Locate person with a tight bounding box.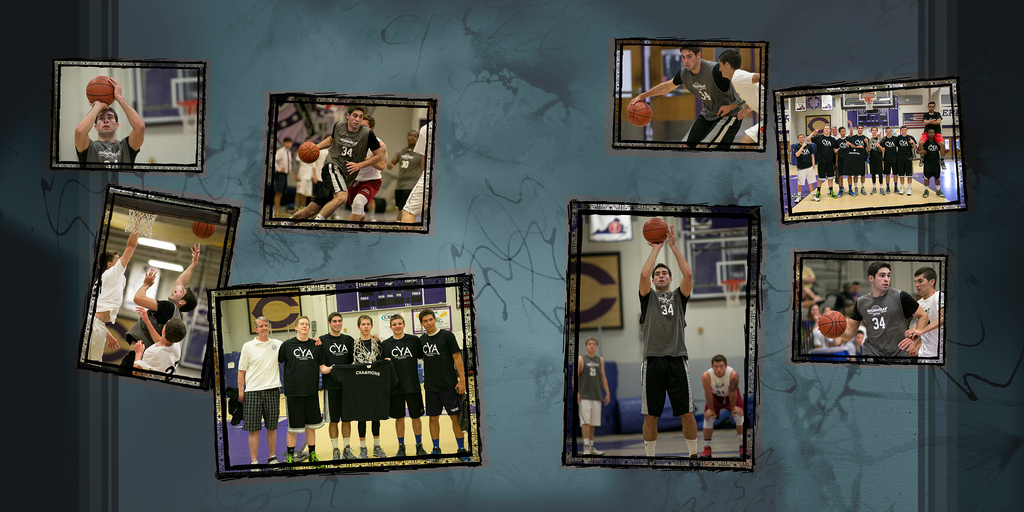
detection(879, 127, 899, 193).
